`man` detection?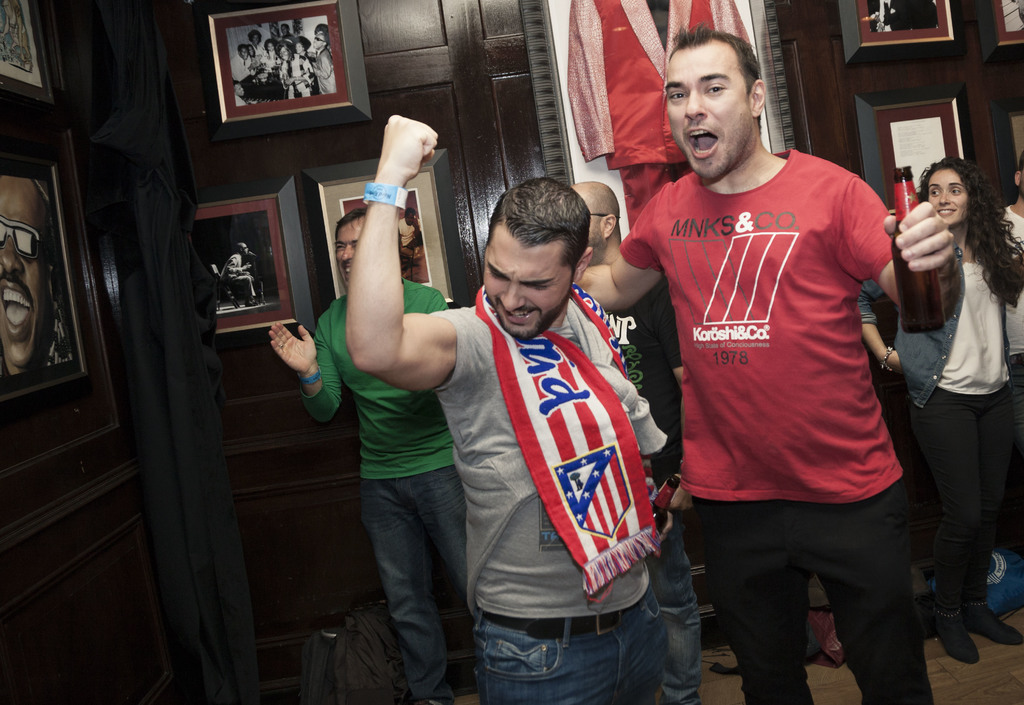
l=312, t=31, r=340, b=95
